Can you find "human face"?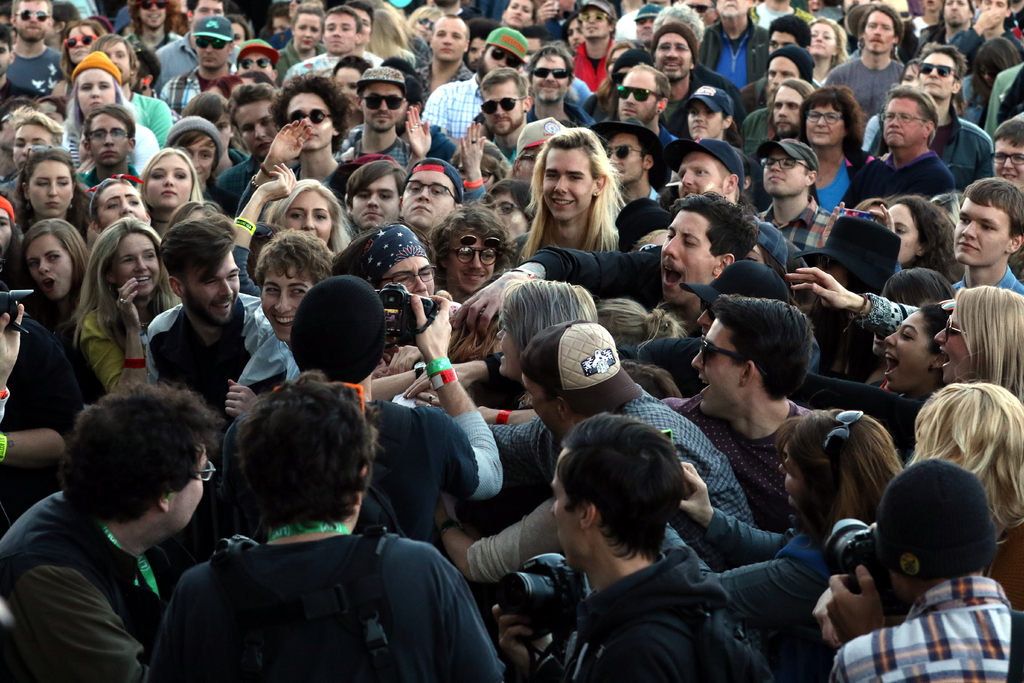
Yes, bounding box: bbox=(194, 38, 228, 70).
